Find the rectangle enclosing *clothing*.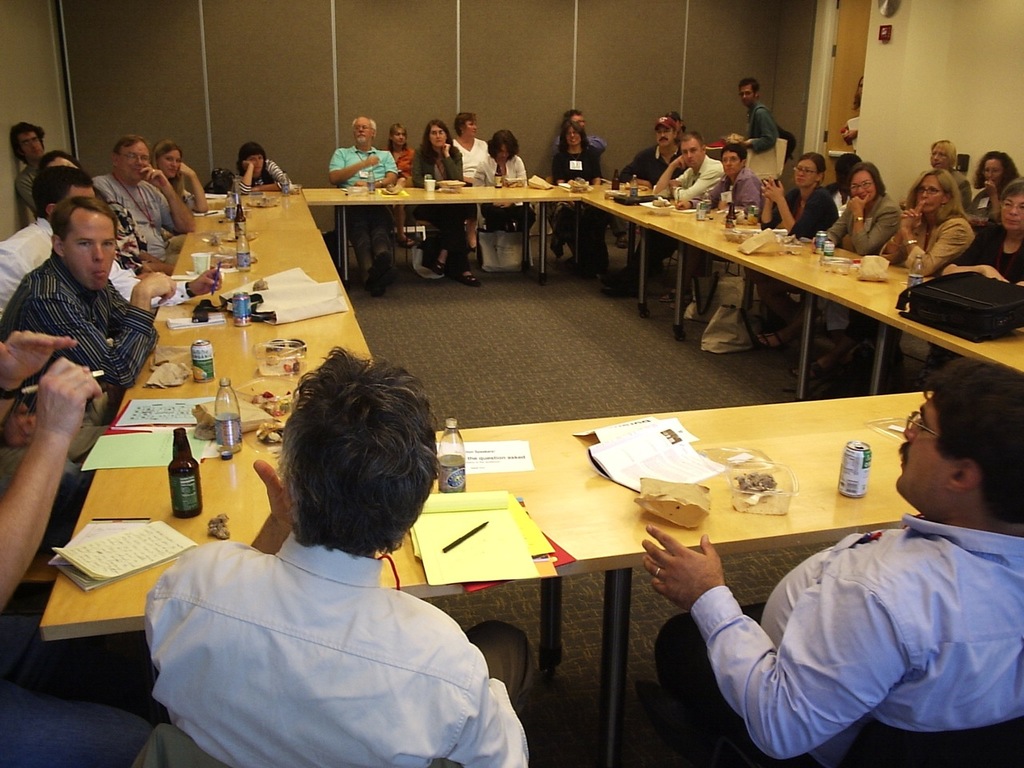
x1=825, y1=194, x2=901, y2=246.
